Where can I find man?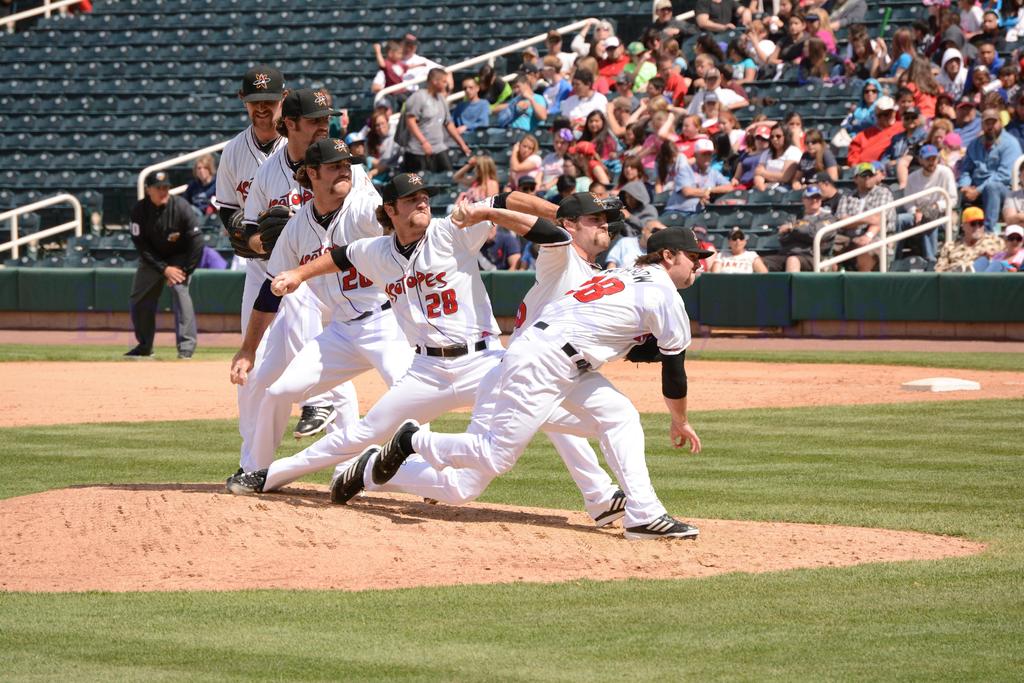
You can find it at <bbox>618, 70, 638, 115</bbox>.
